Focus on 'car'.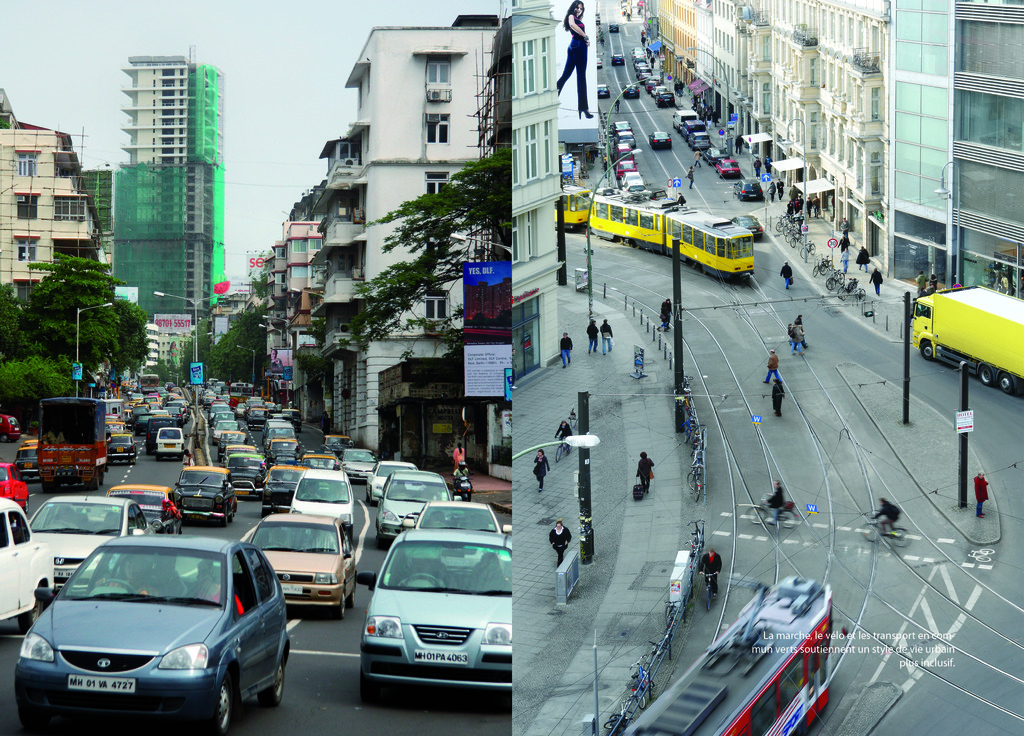
Focused at bbox(13, 537, 287, 719).
